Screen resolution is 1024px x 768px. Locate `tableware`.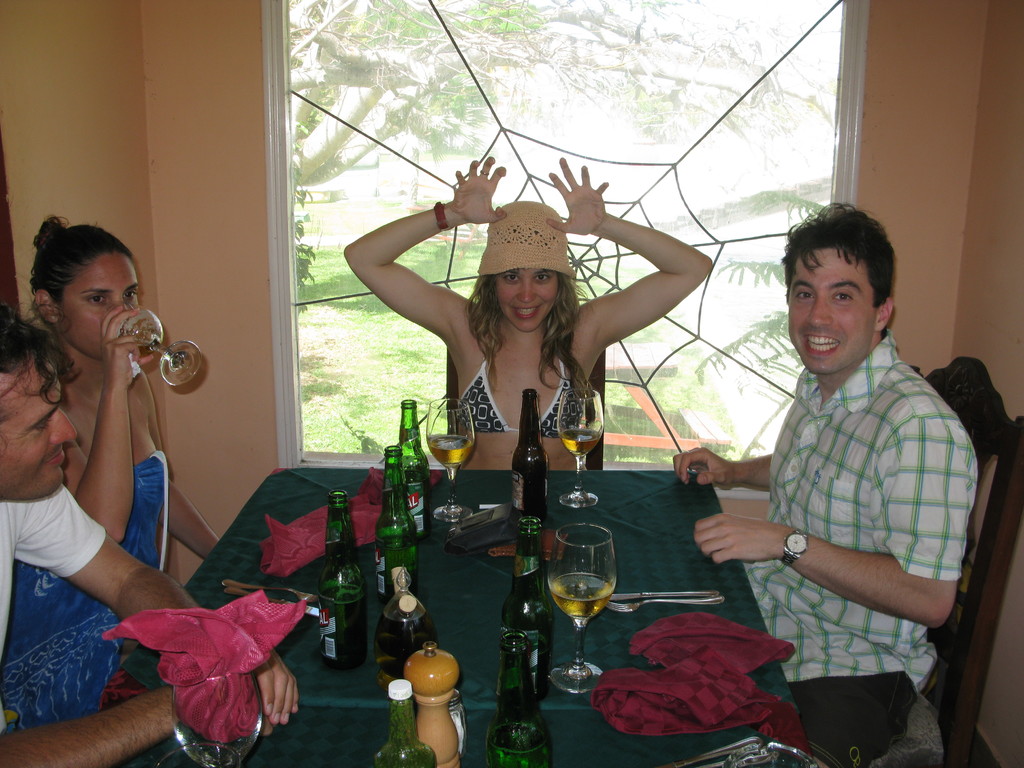
bbox=(426, 397, 475, 522).
